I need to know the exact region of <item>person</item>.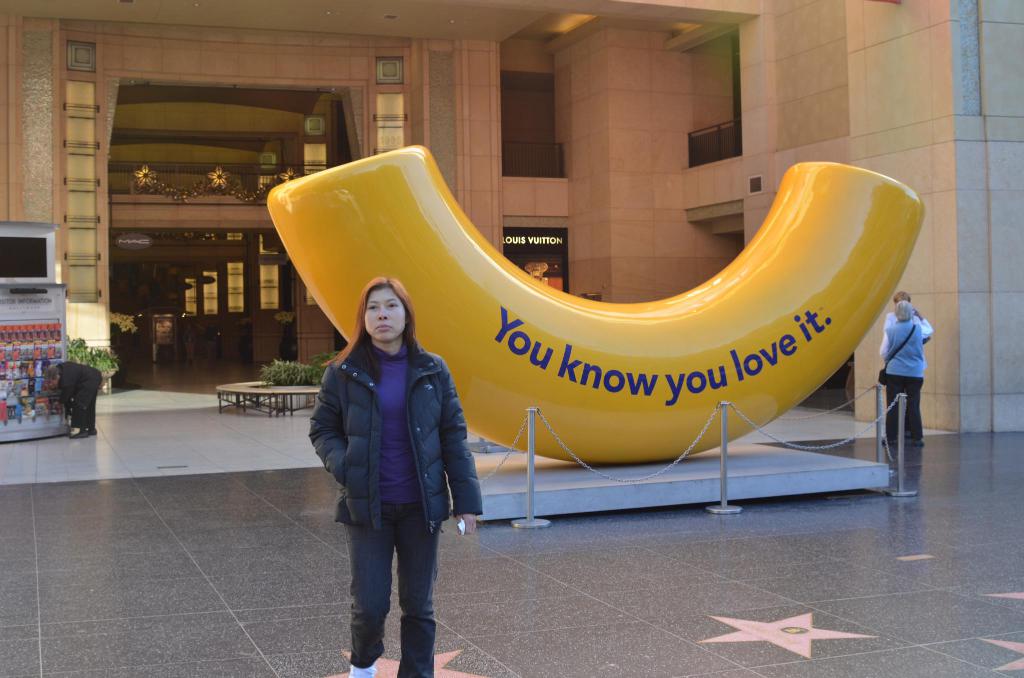
Region: <box>48,362,100,438</box>.
